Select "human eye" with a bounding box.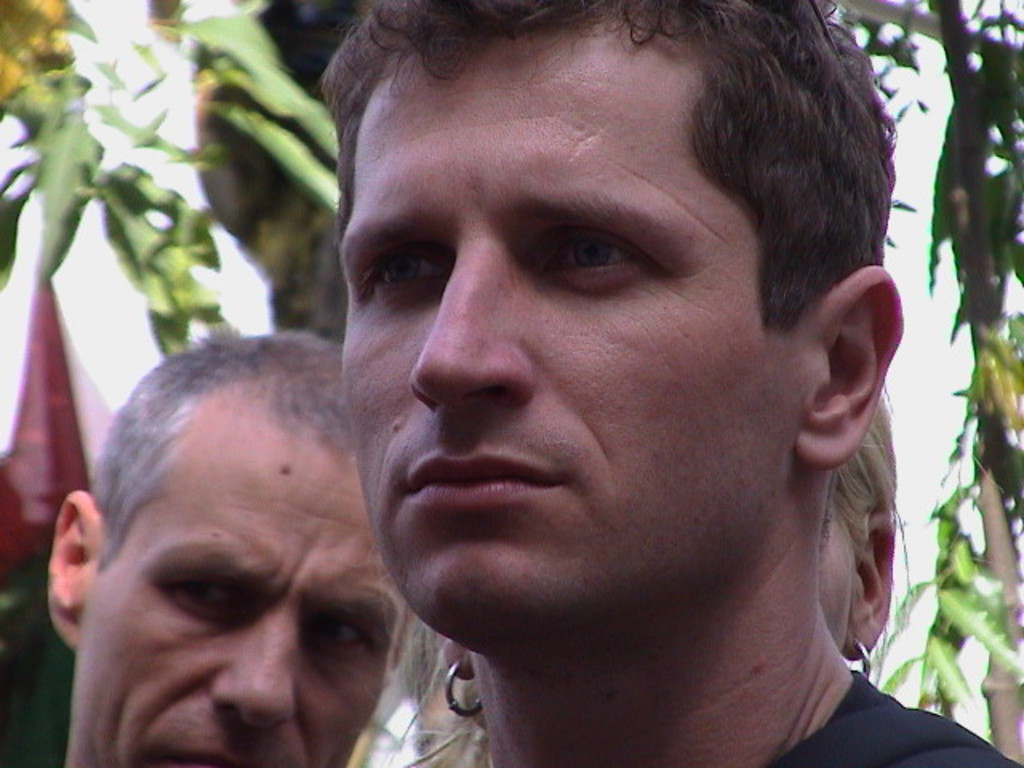
left=542, top=218, right=651, bottom=288.
